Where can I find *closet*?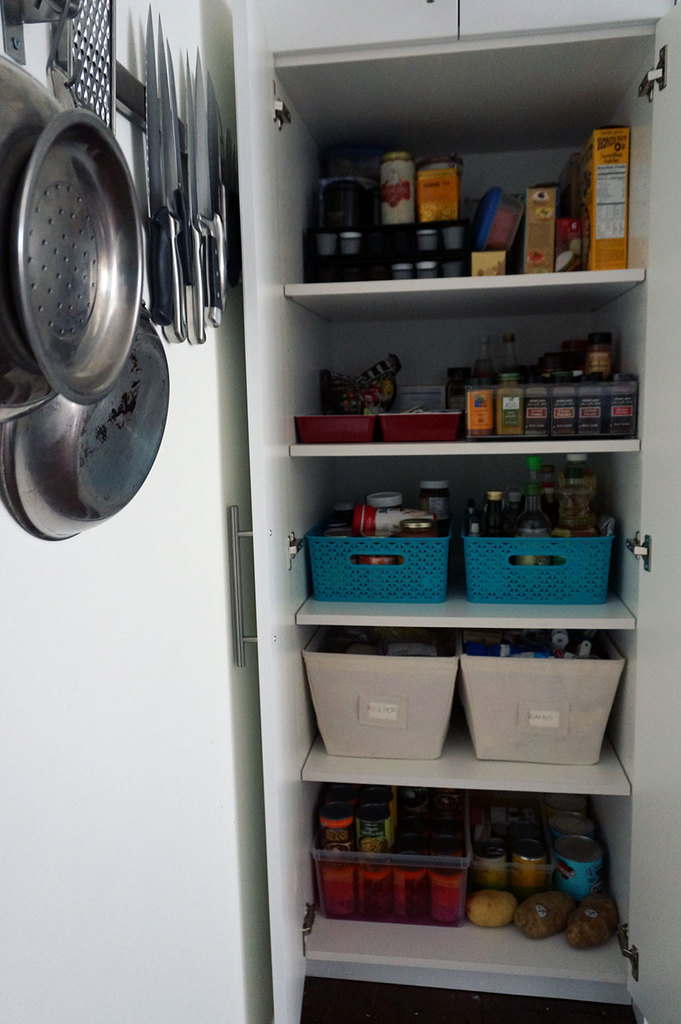
You can find it at <region>122, 33, 680, 973</region>.
